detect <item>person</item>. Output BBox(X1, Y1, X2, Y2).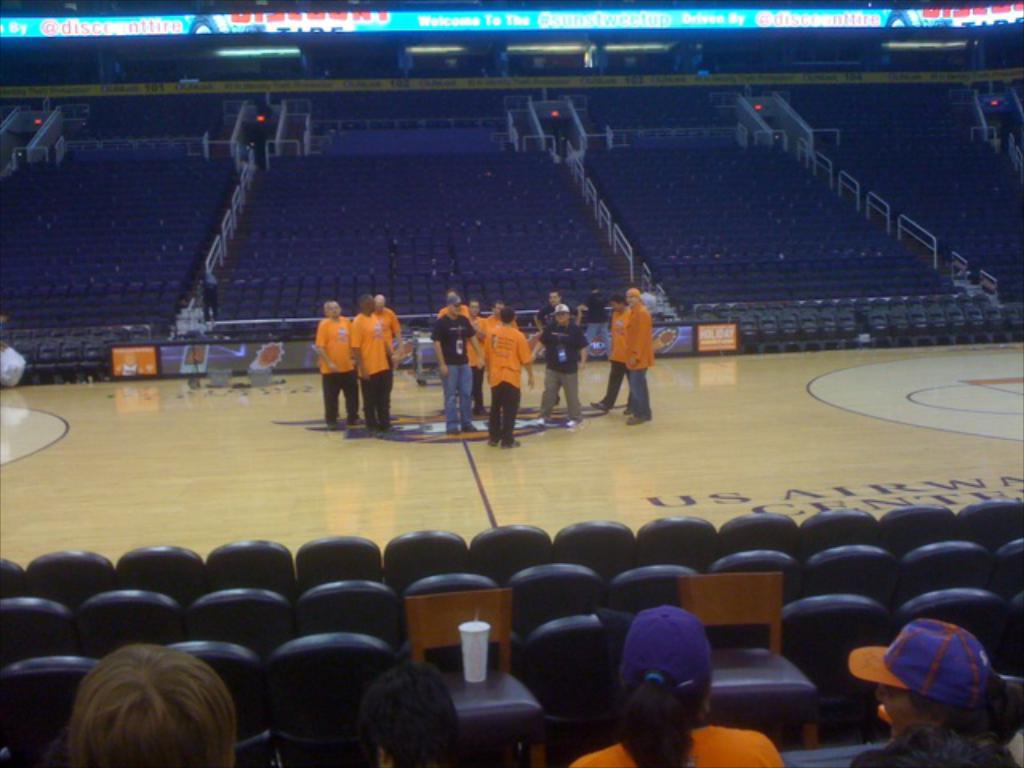
BBox(541, 304, 590, 430).
